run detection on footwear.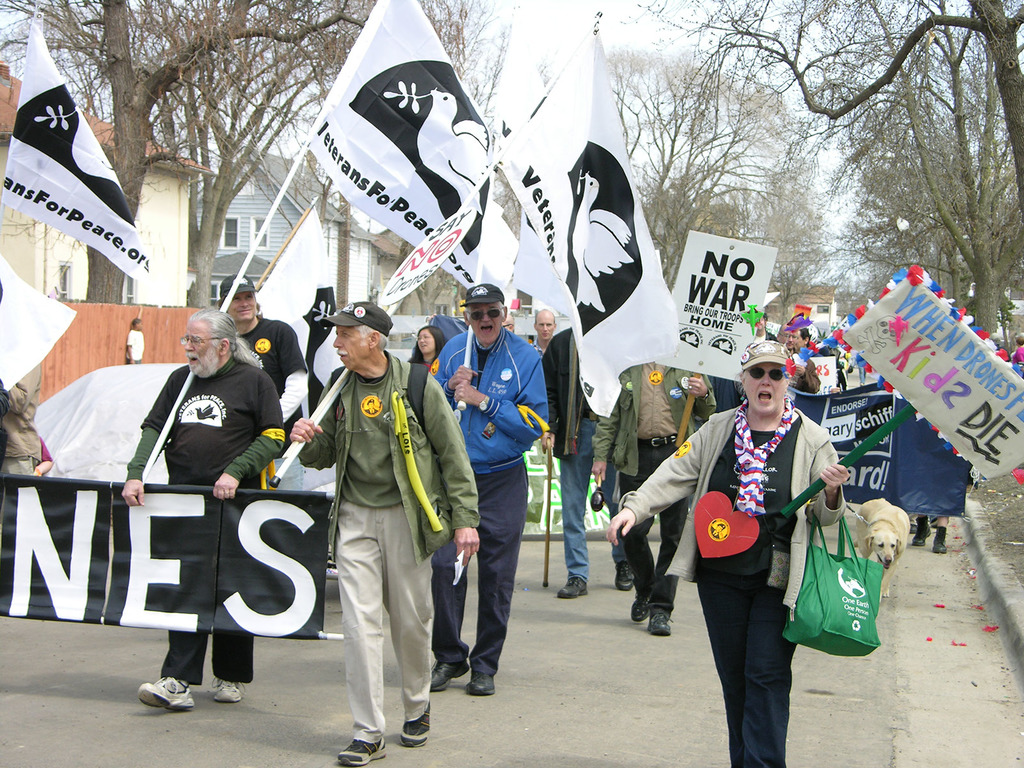
Result: [646, 611, 673, 636].
